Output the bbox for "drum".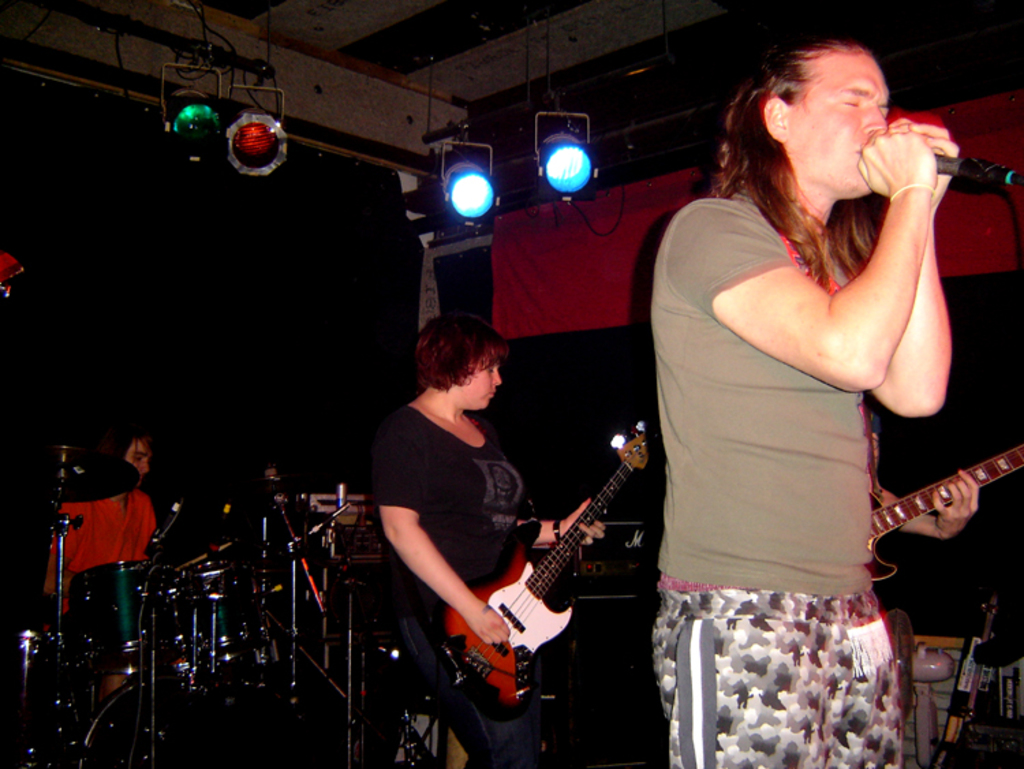
[158,560,268,660].
